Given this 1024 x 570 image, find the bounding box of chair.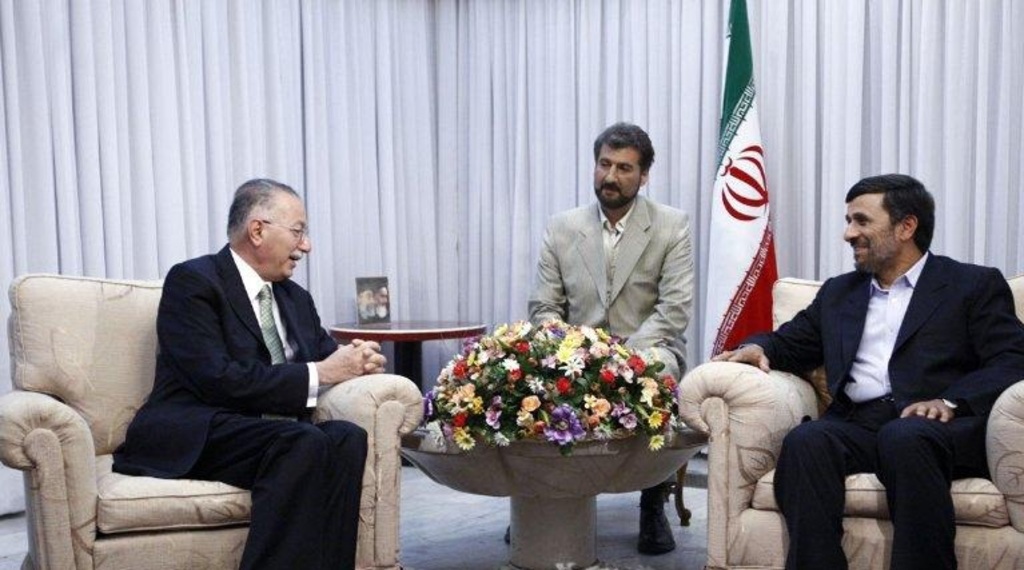
[57,271,397,566].
